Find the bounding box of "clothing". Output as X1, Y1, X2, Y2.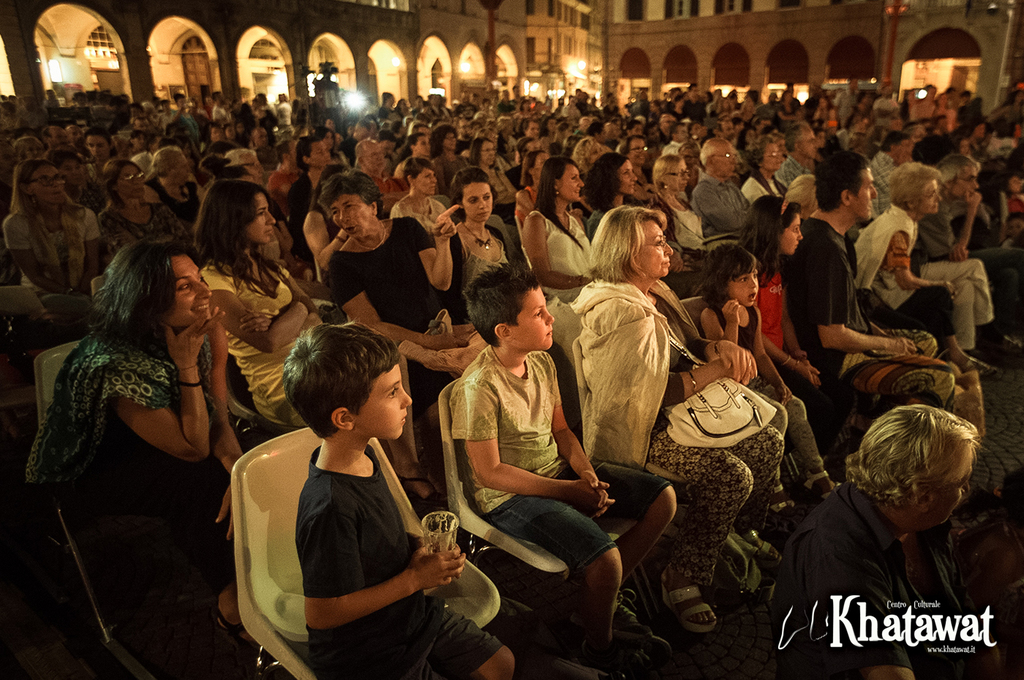
780, 215, 862, 374.
